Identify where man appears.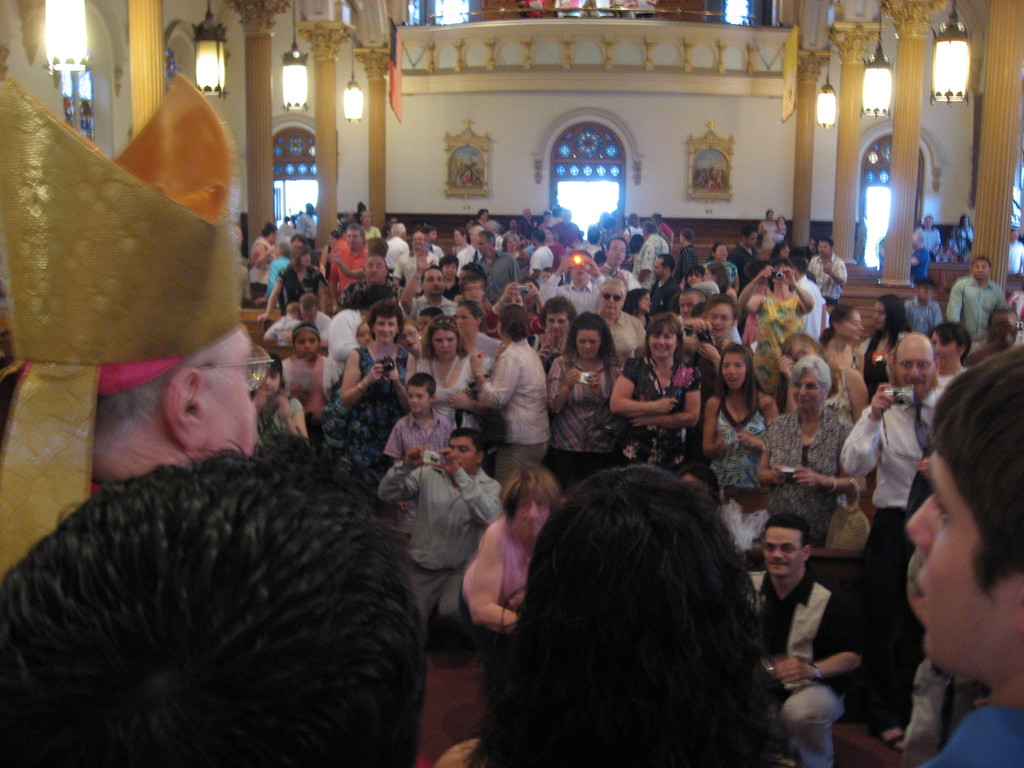
Appears at rect(599, 234, 644, 287).
